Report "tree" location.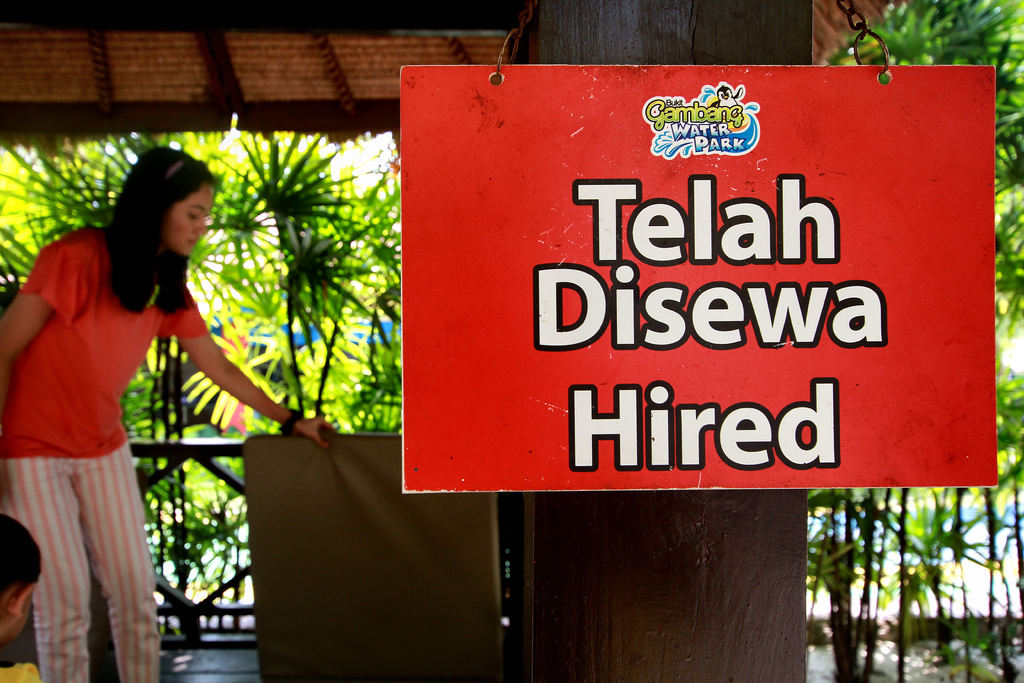
Report: select_region(0, 125, 226, 552).
